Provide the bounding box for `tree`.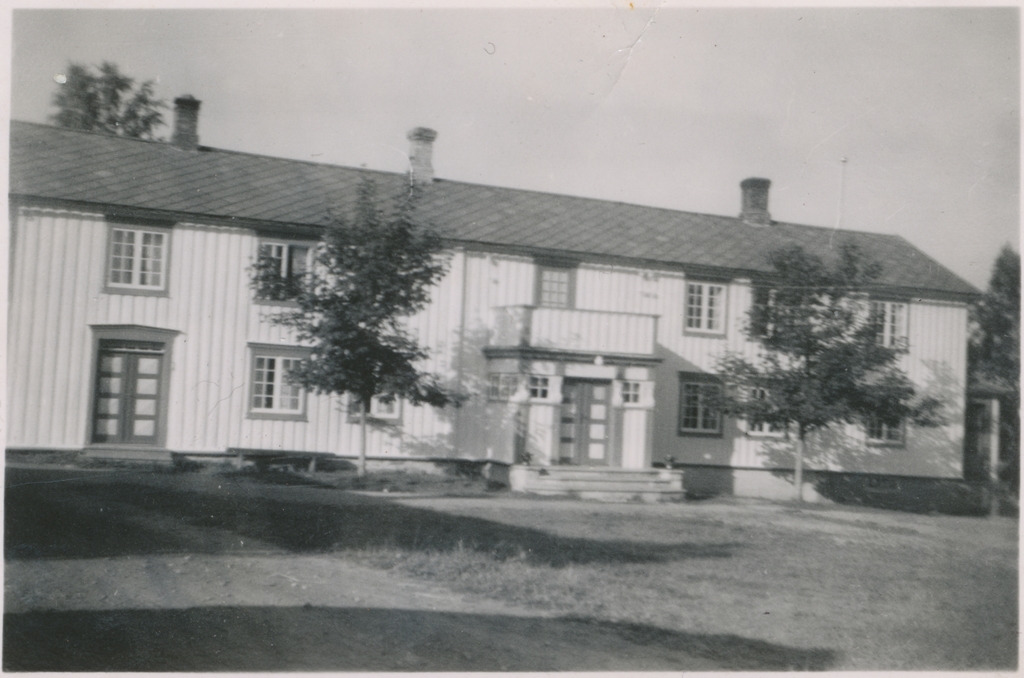
(280, 202, 429, 441).
